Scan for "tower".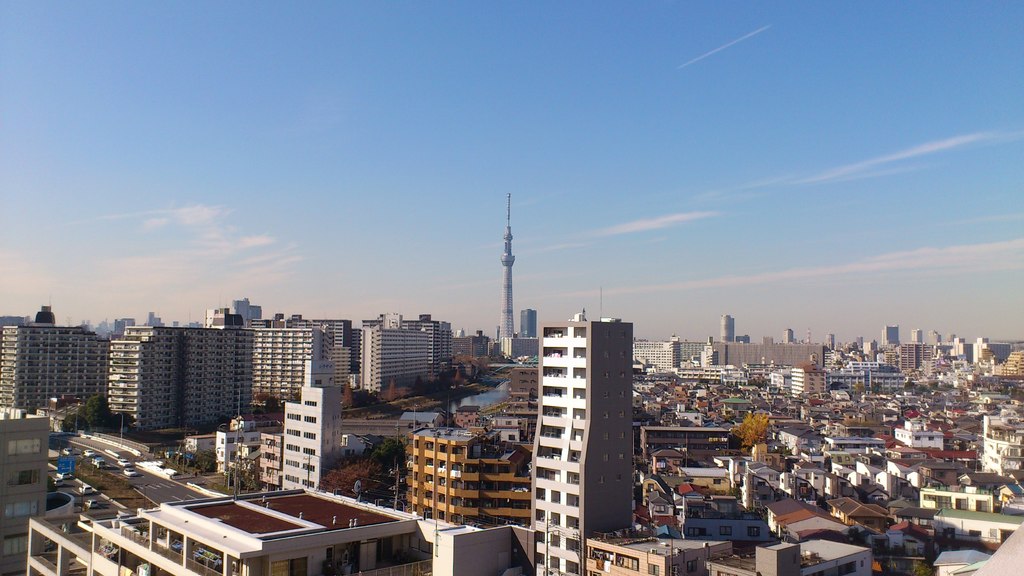
Scan result: rect(718, 318, 738, 347).
